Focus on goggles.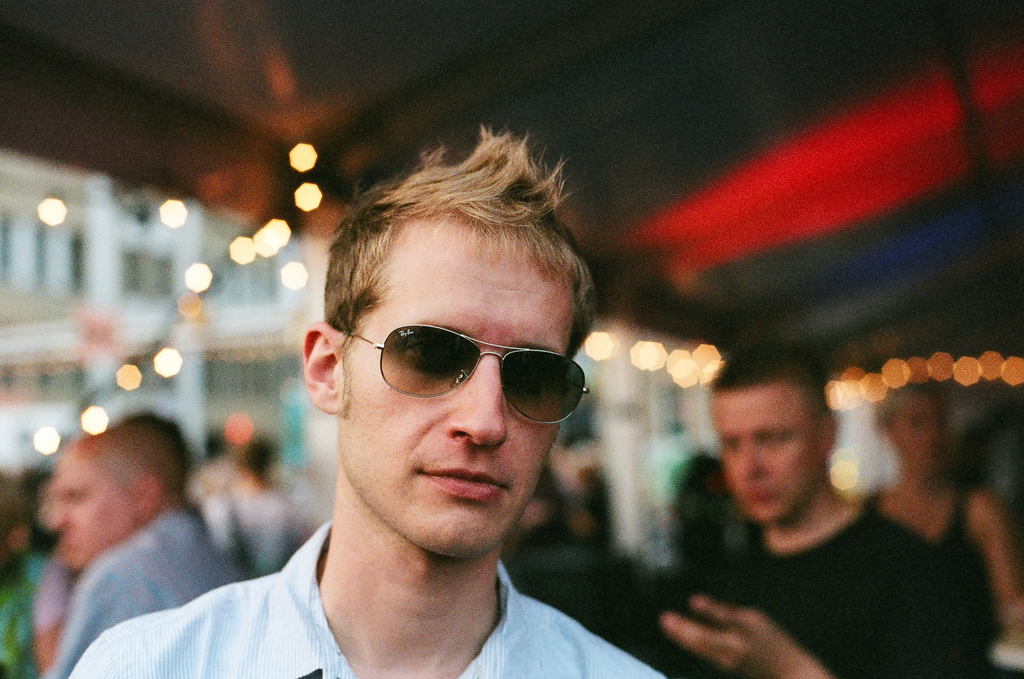
Focused at locate(336, 325, 591, 429).
